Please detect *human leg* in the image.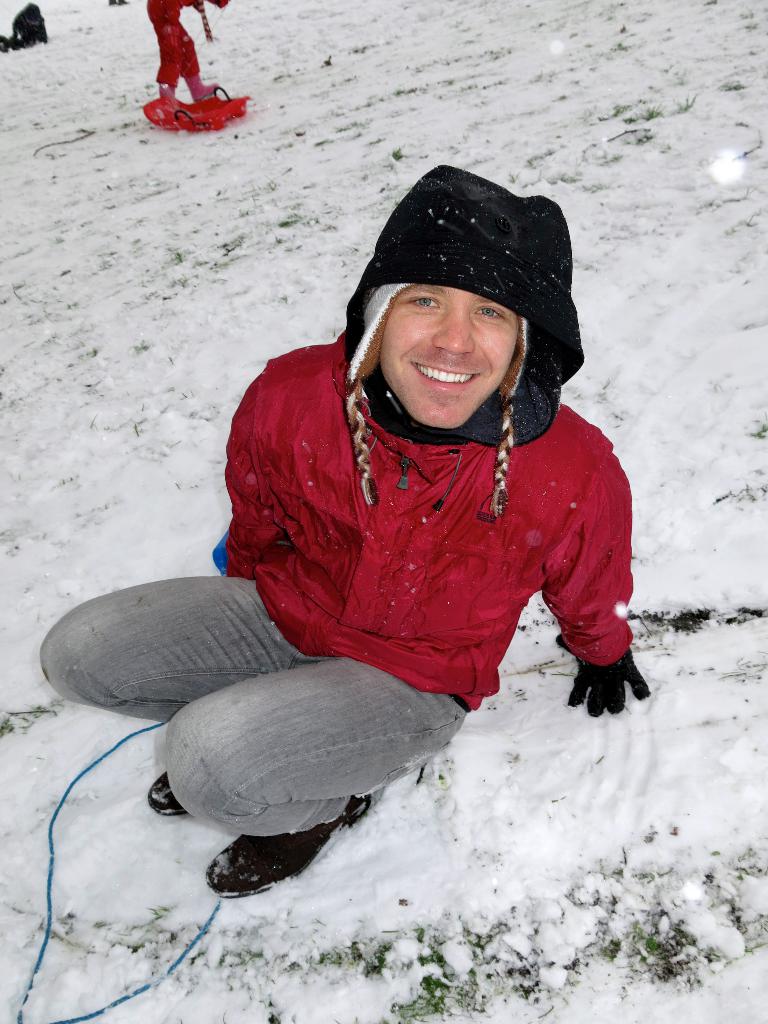
161:652:465:903.
